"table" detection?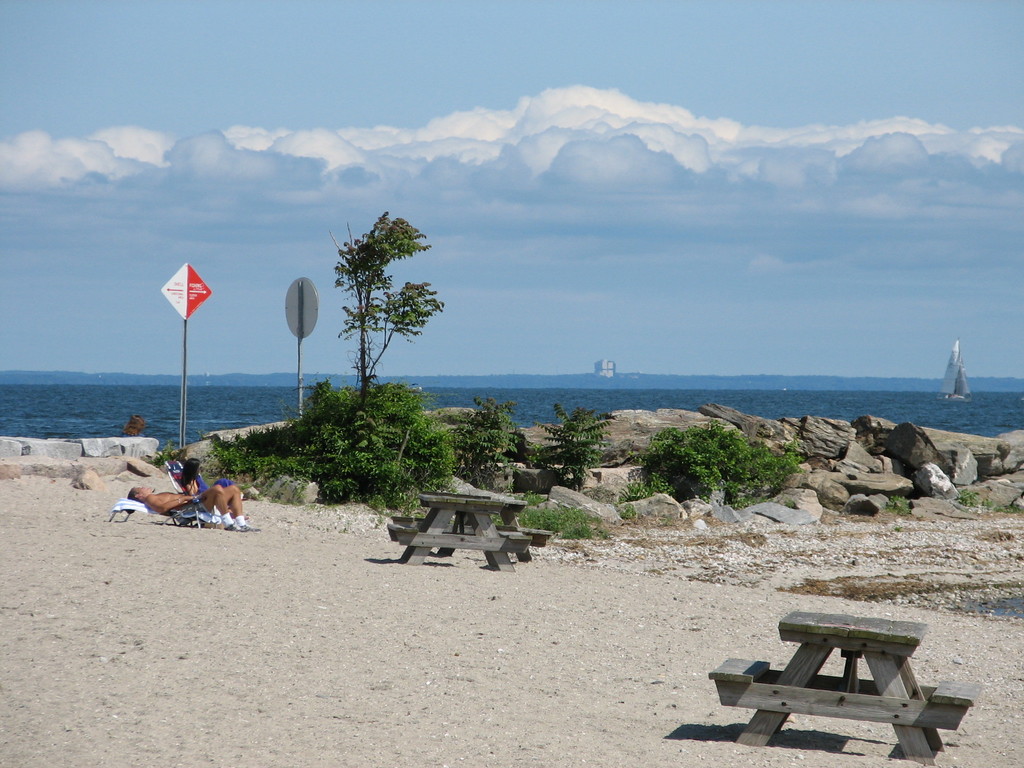
x1=388 y1=491 x2=529 y2=573
